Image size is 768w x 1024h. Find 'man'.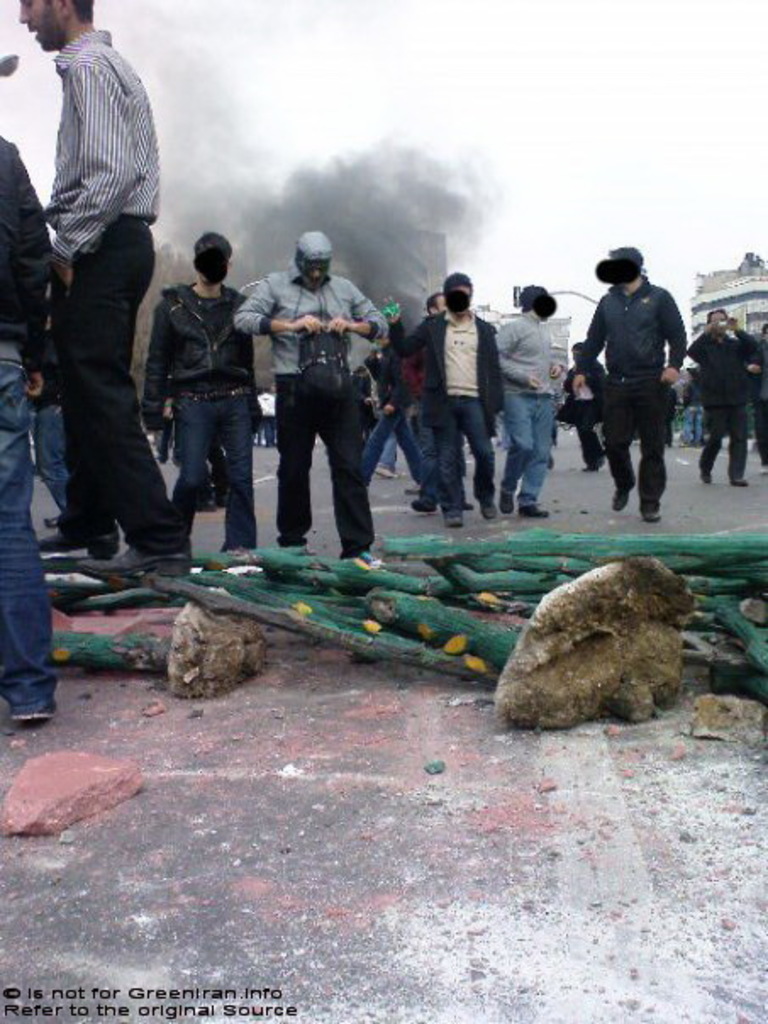
rect(495, 283, 558, 519).
